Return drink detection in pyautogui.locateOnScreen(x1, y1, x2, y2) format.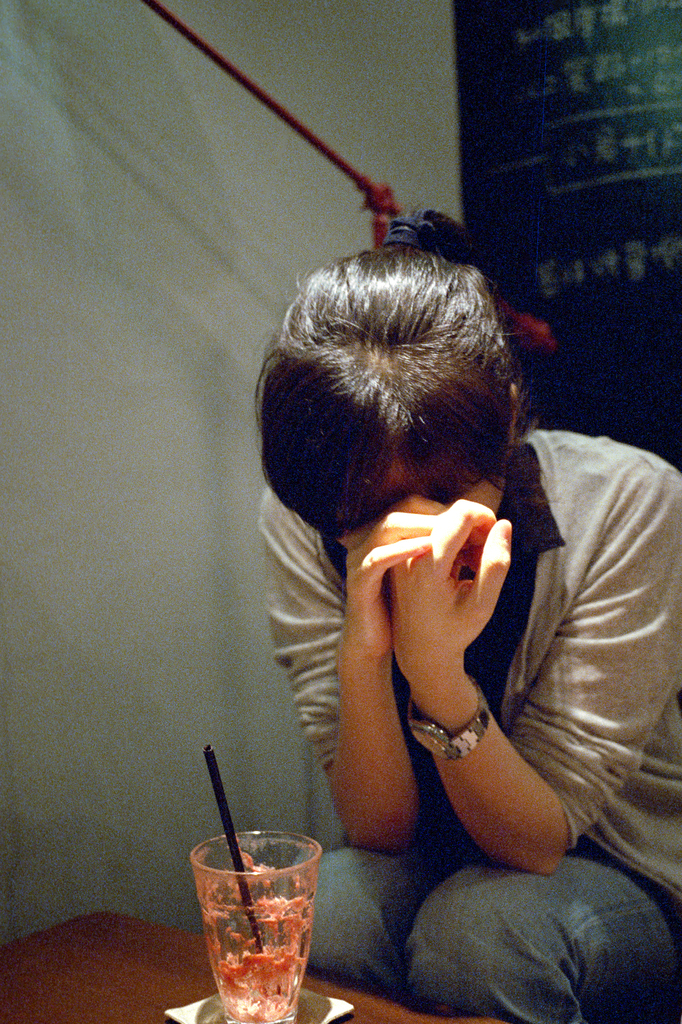
pyautogui.locateOnScreen(174, 799, 340, 1023).
